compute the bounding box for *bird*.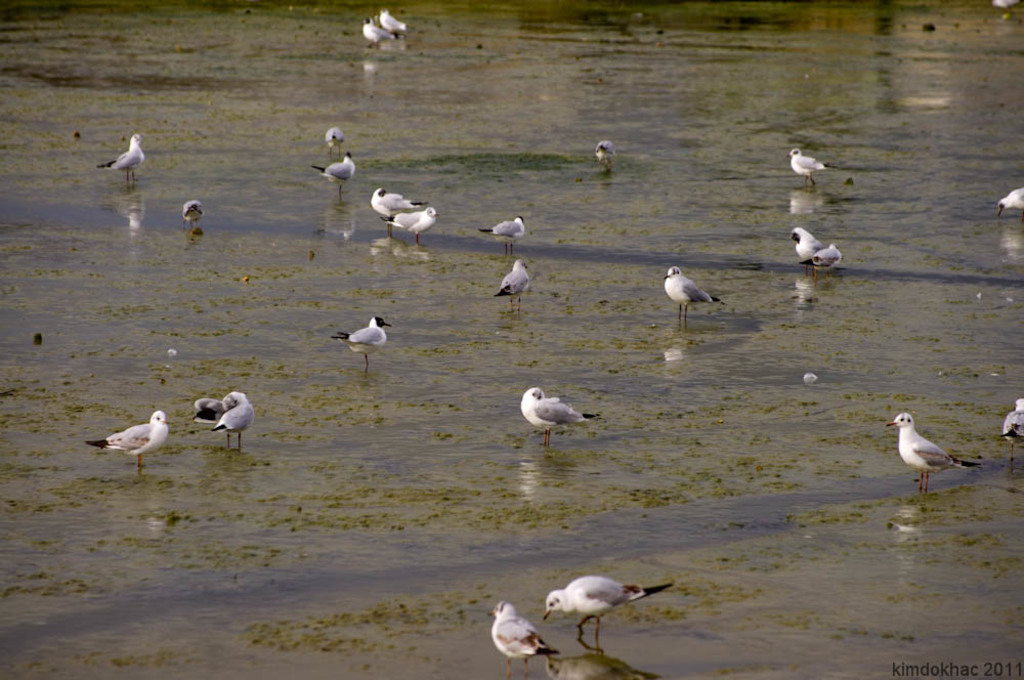
(487,598,564,678).
